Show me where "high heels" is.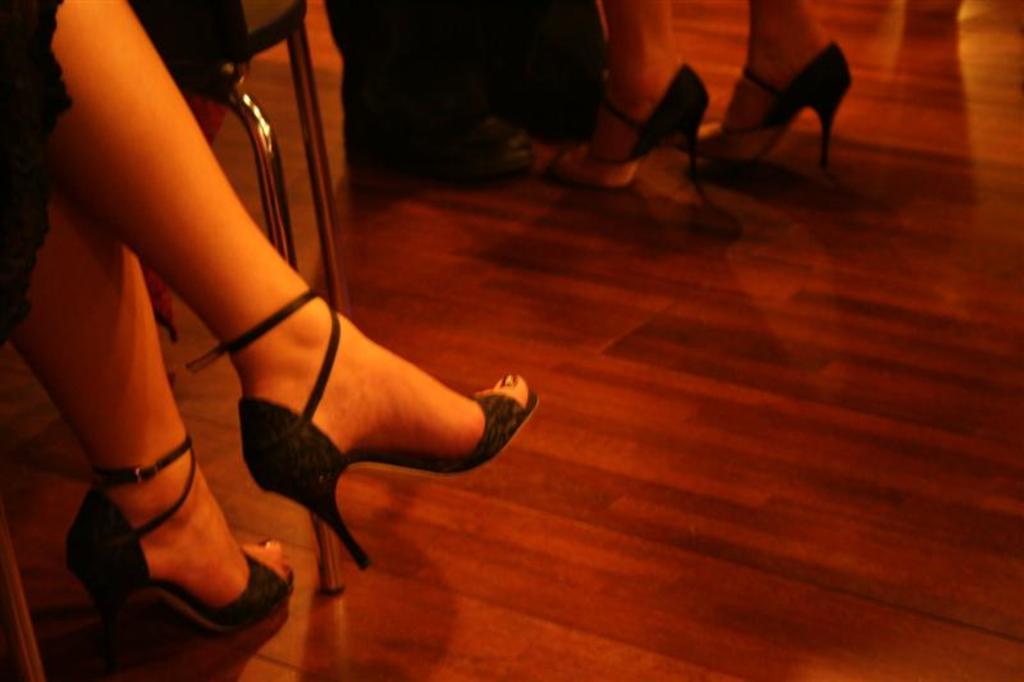
"high heels" is at rect(68, 436, 300, 679).
